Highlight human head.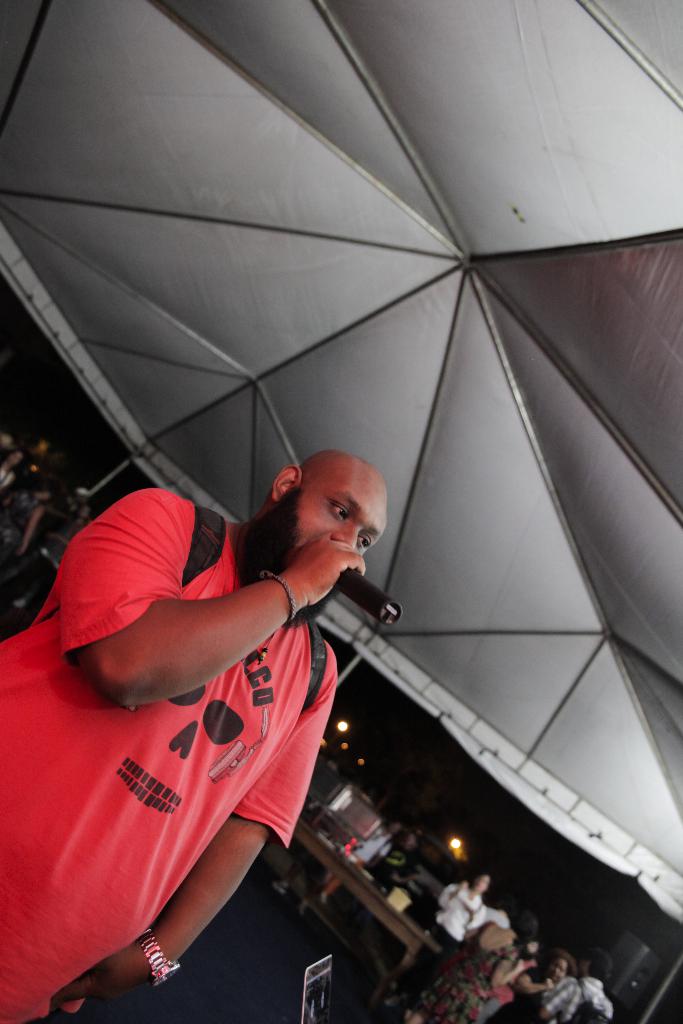
Highlighted region: left=511, top=910, right=541, bottom=940.
